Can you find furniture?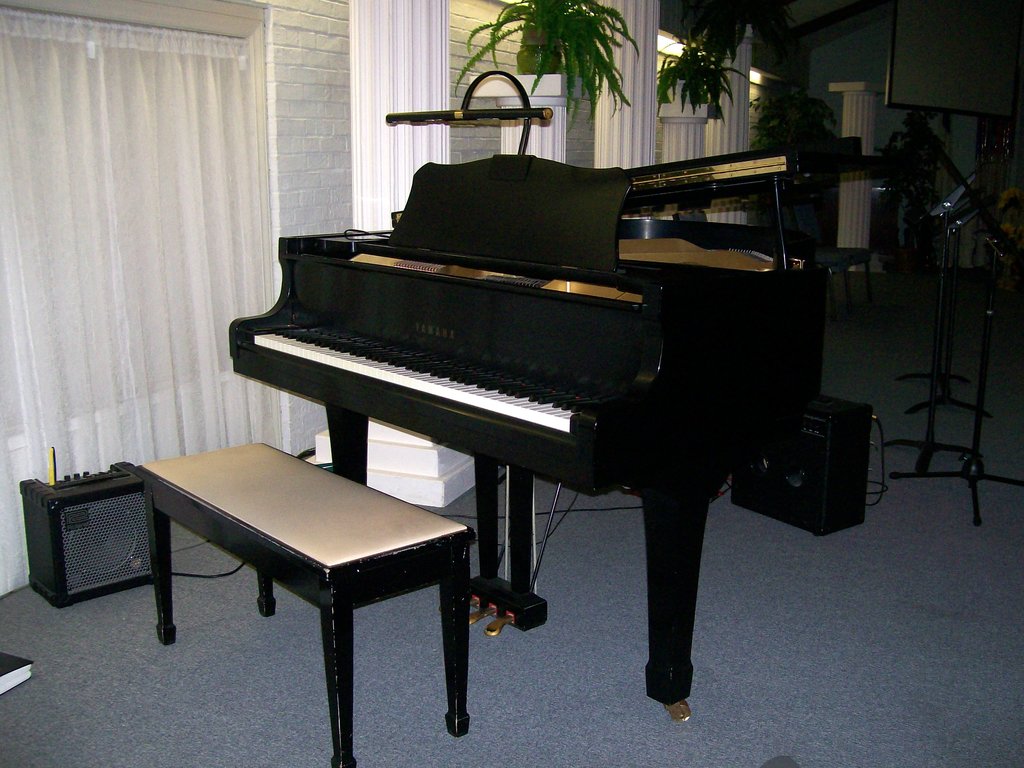
Yes, bounding box: 893 200 970 381.
